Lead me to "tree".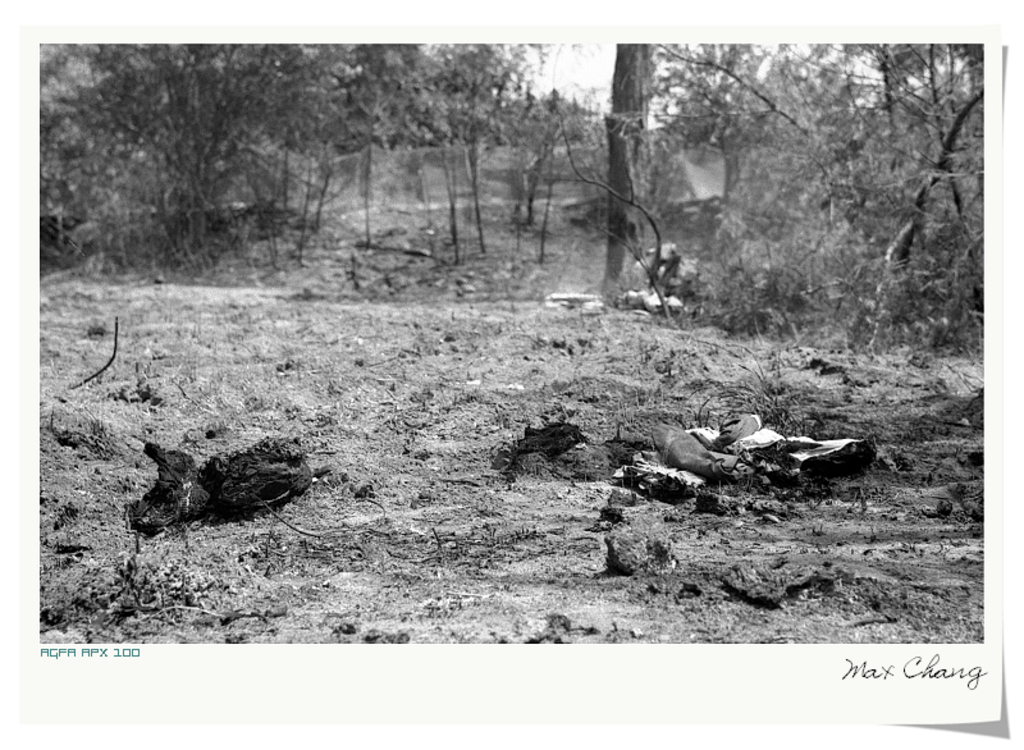
Lead to (602,36,649,285).
